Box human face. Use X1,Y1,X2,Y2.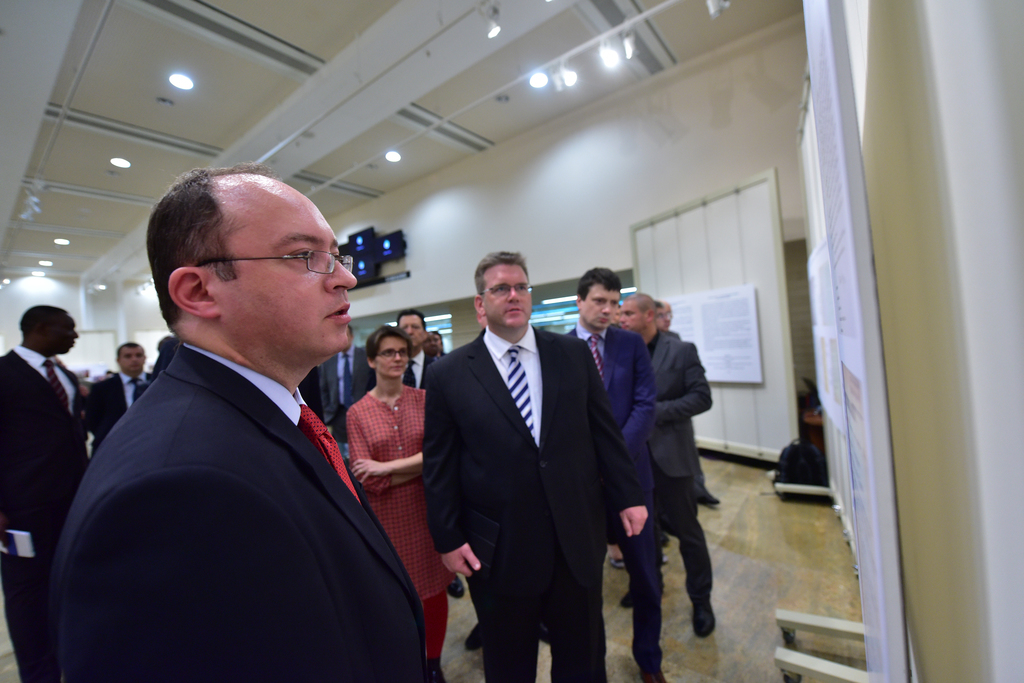
616,303,640,331.
